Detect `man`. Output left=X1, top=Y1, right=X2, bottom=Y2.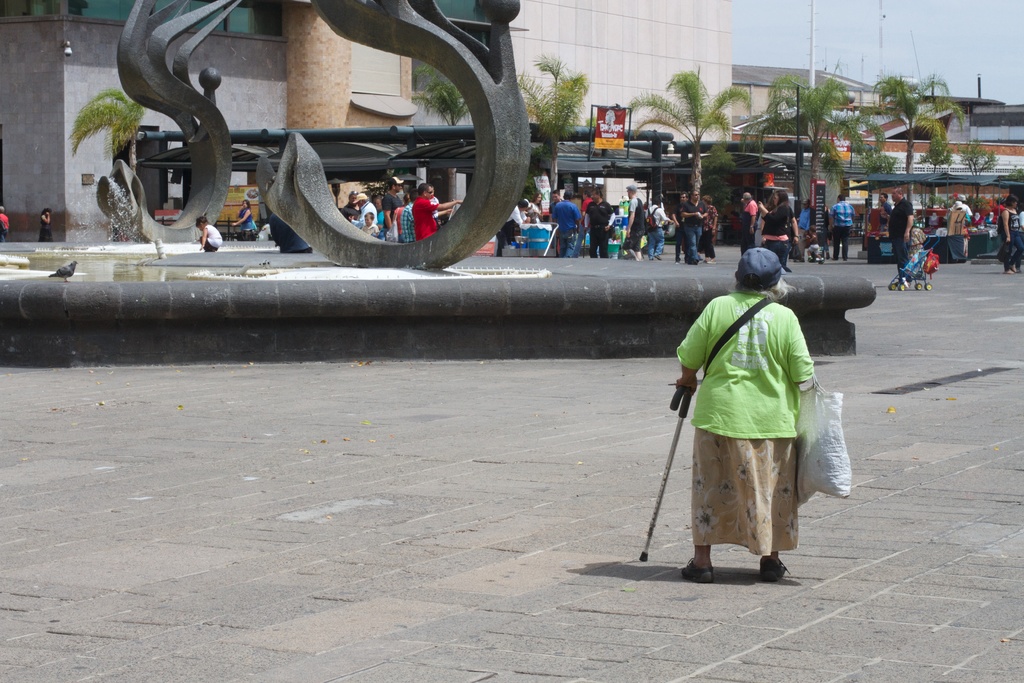
left=429, top=188, right=440, bottom=219.
